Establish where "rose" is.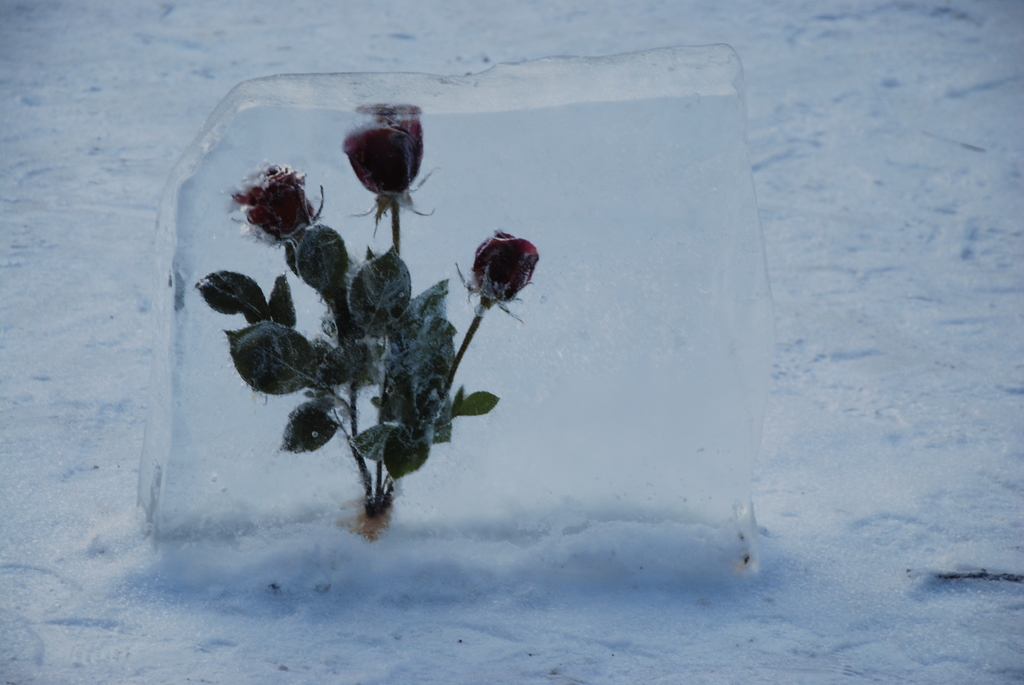
Established at (340,110,423,198).
